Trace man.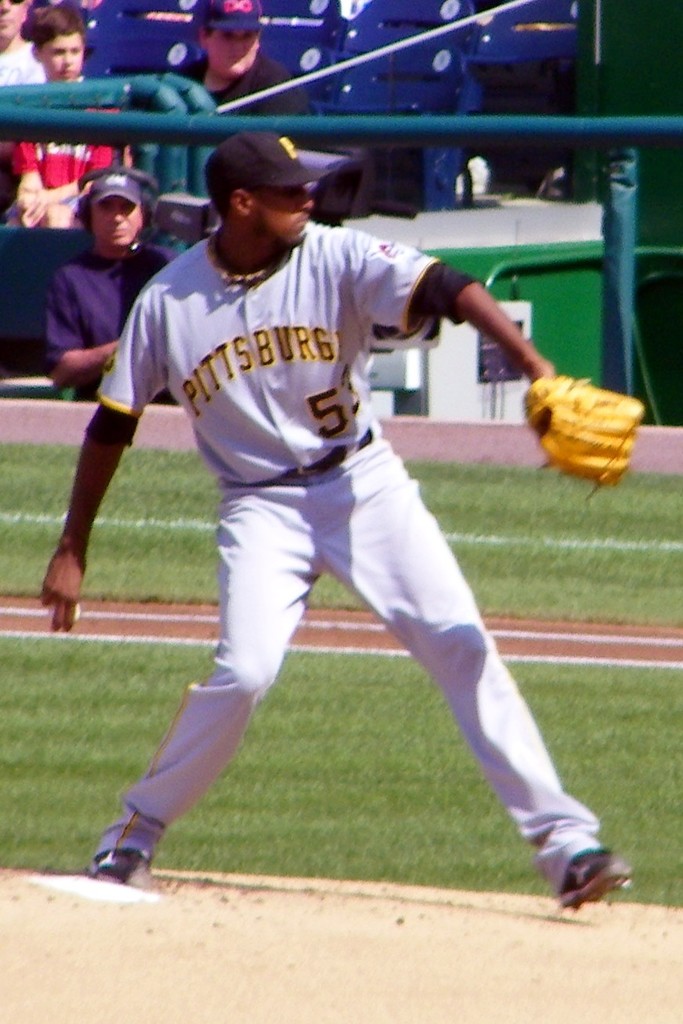
Traced to detection(168, 0, 334, 236).
